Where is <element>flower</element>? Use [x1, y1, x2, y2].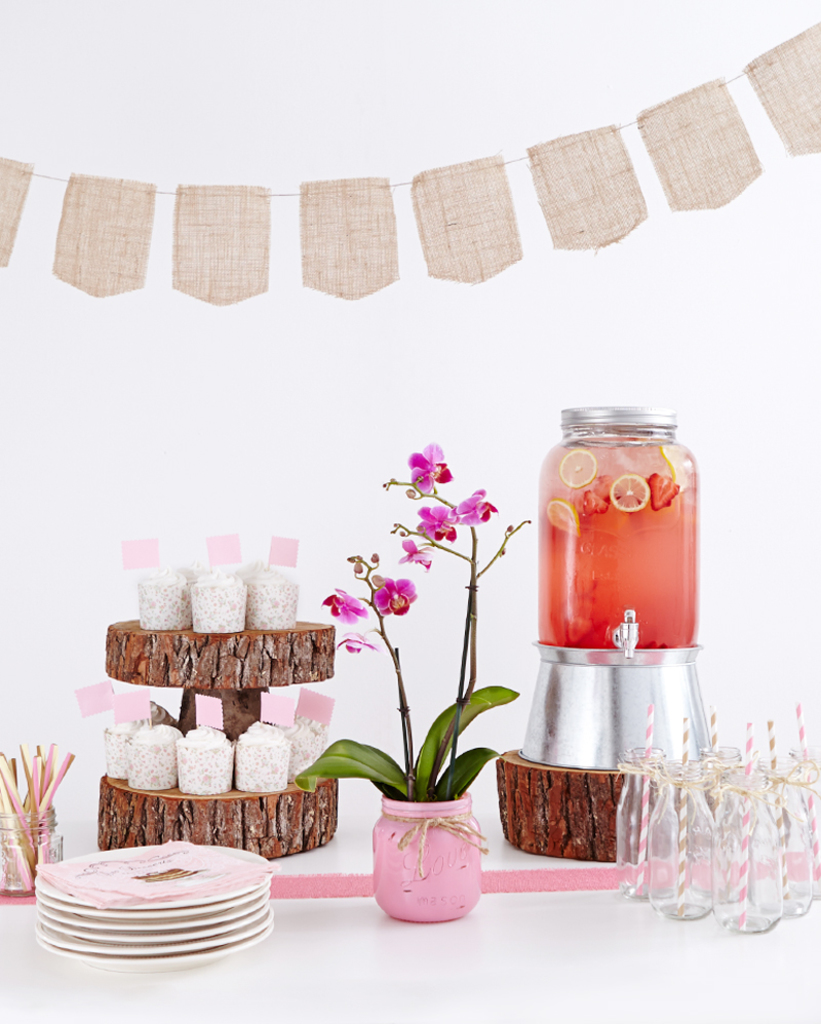
[415, 511, 451, 540].
